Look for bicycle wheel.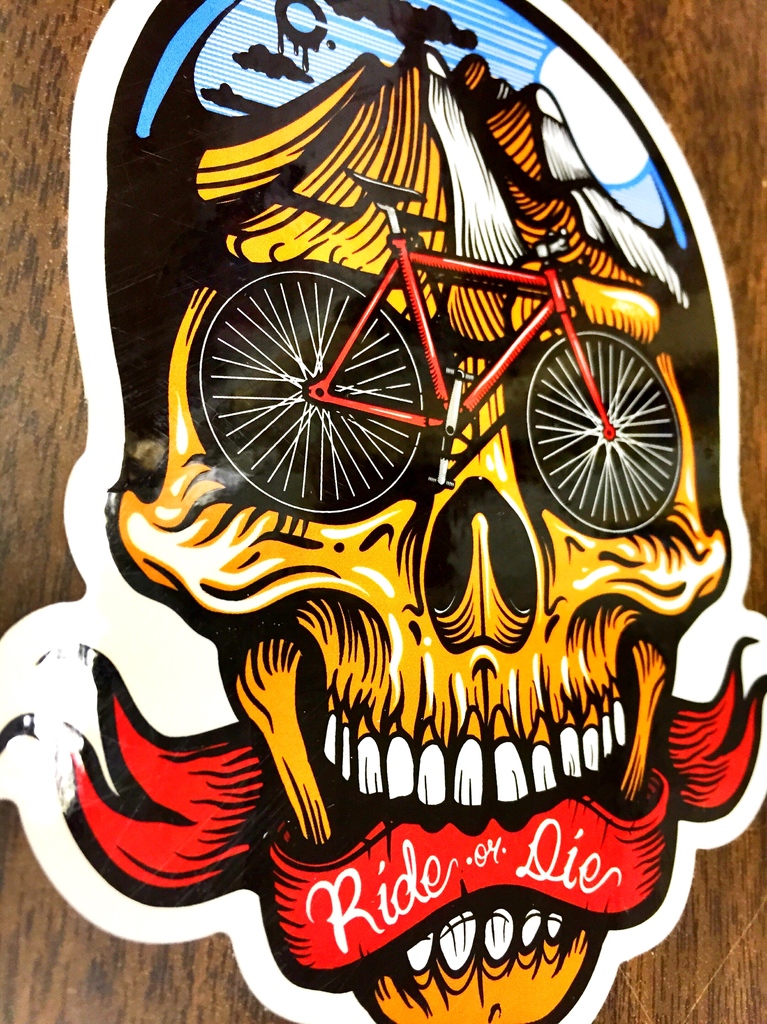
Found: (left=510, top=321, right=688, bottom=531).
